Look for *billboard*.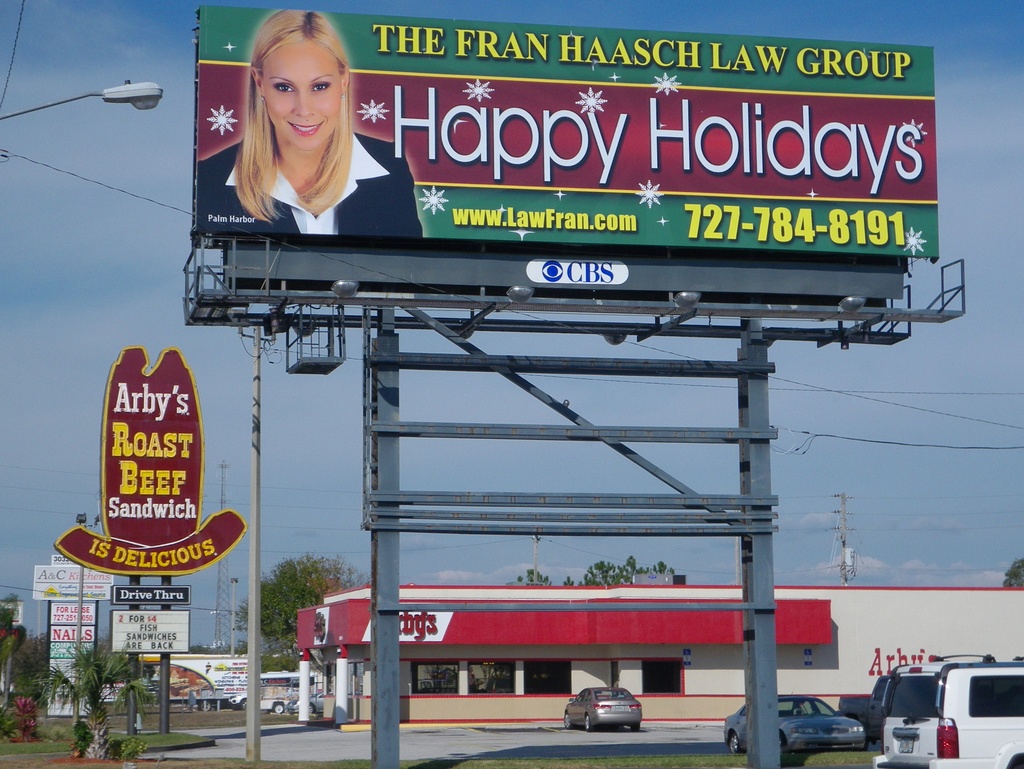
Found: 191 6 942 269.
